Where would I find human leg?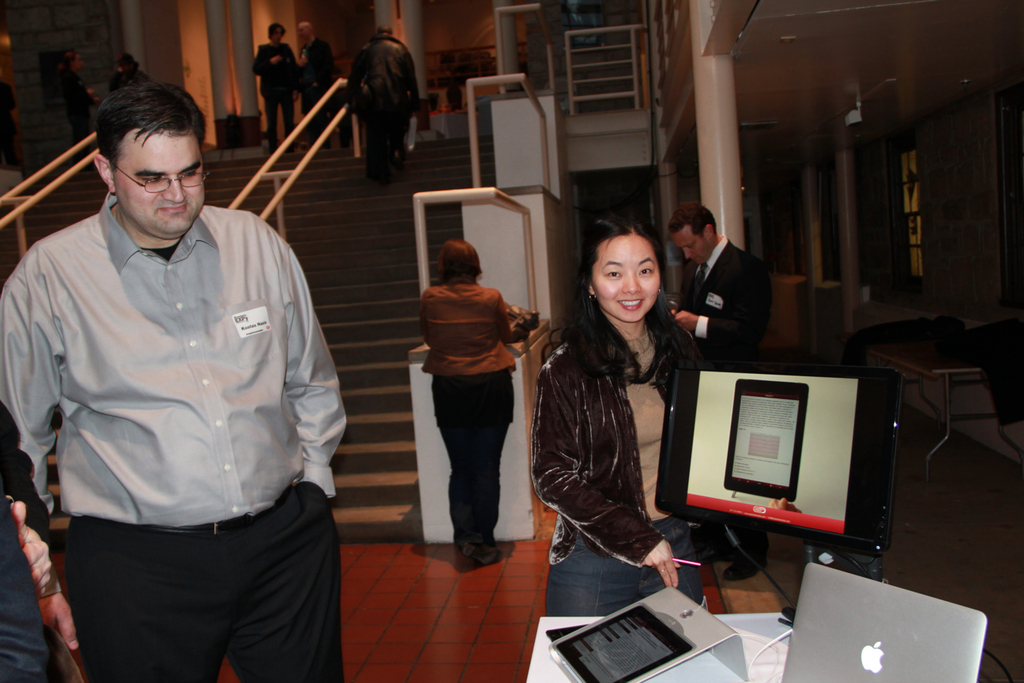
At detection(224, 492, 345, 682).
